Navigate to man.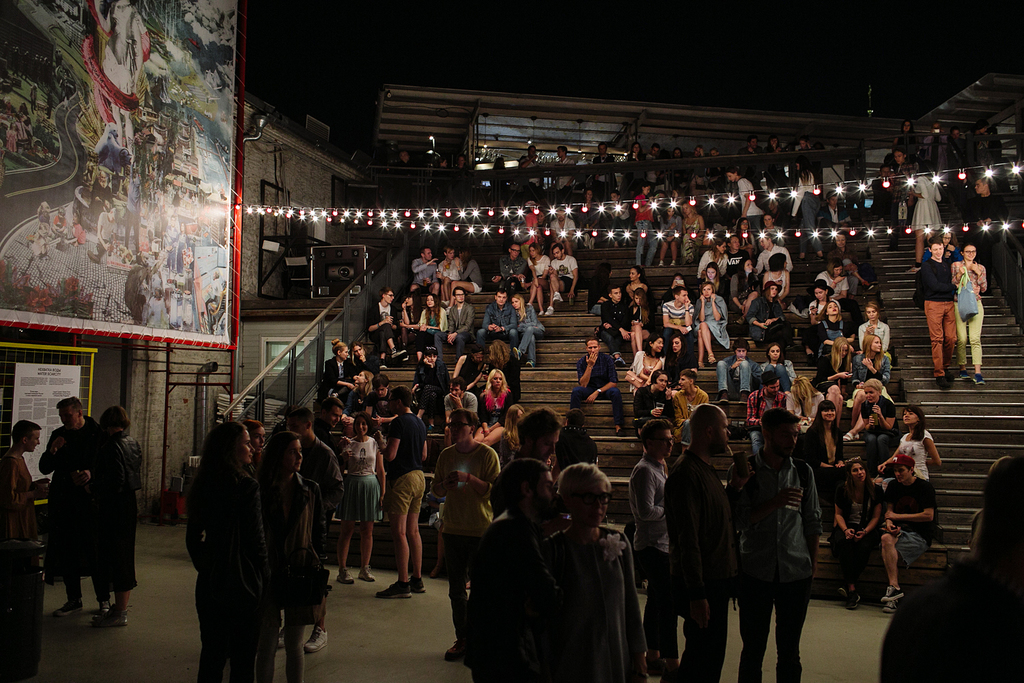
Navigation target: 165 215 180 273.
